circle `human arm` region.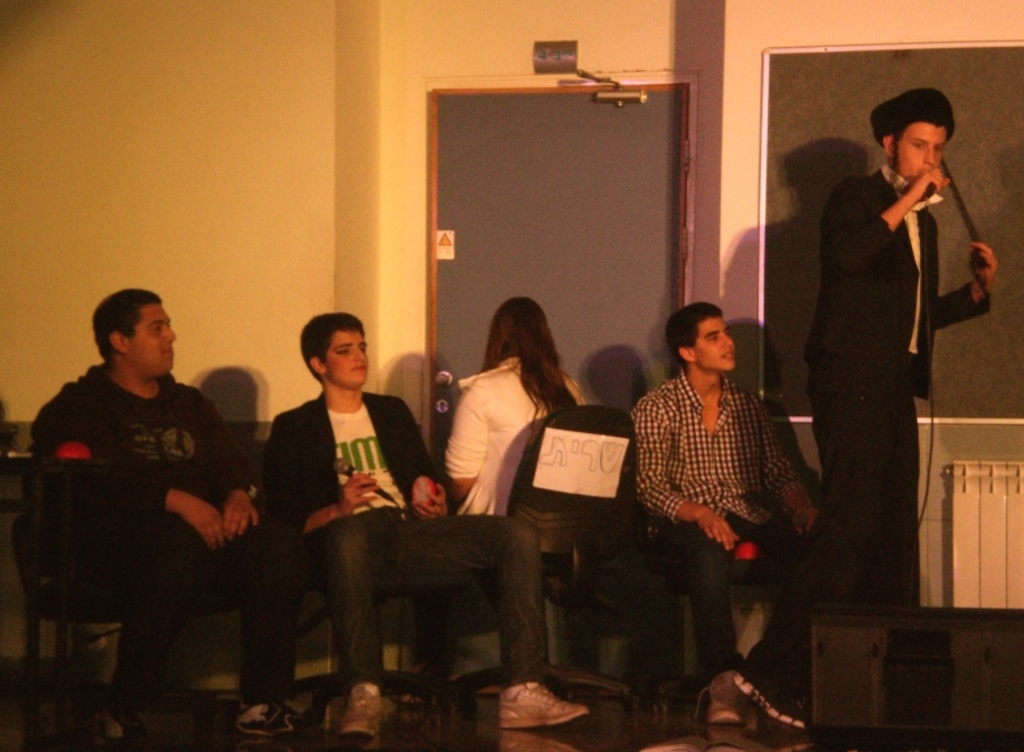
Region: 396/392/445/517.
